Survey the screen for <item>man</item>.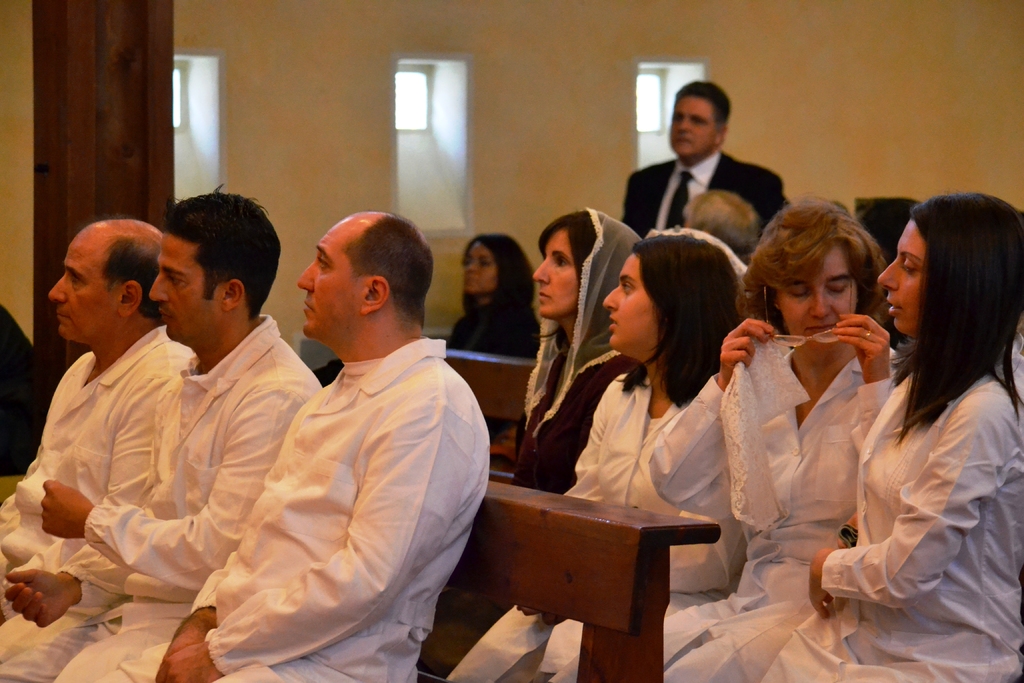
Survey found: region(0, 186, 325, 682).
